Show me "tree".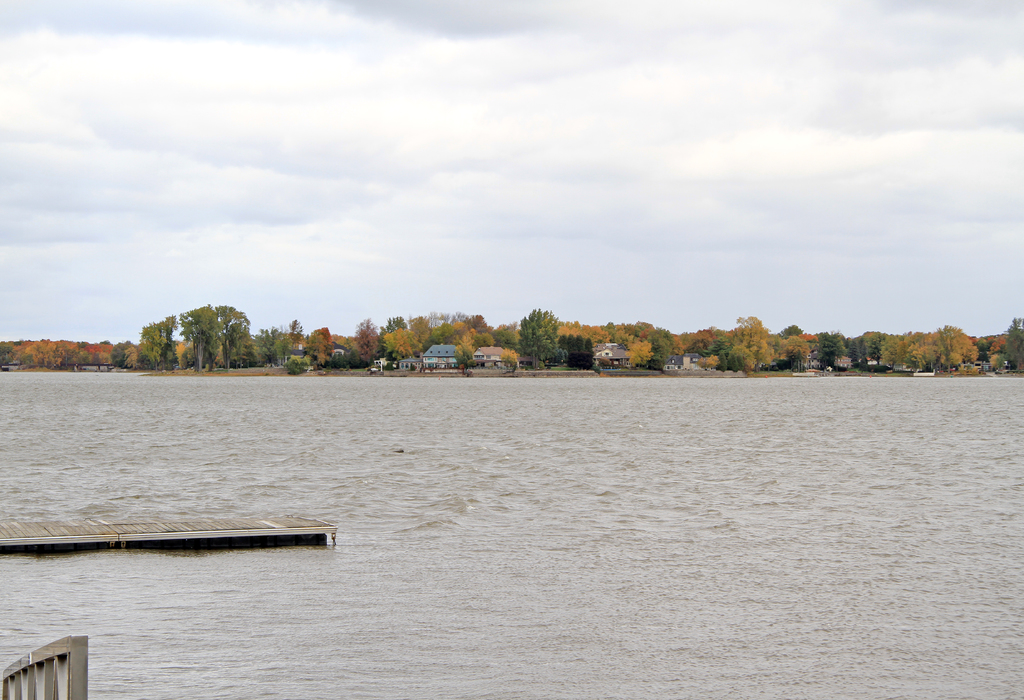
"tree" is here: detection(99, 338, 119, 370).
